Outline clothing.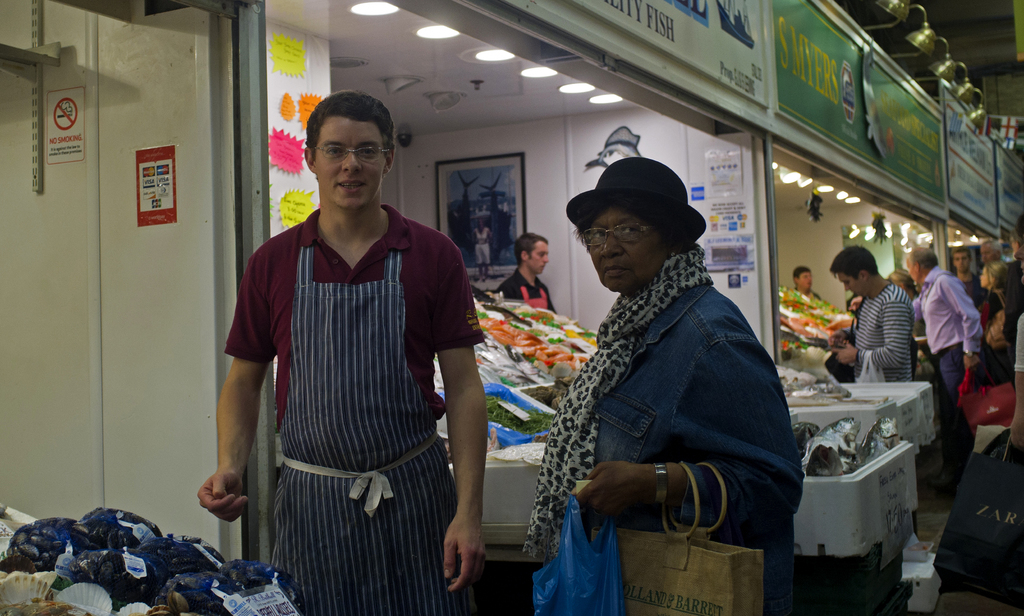
Outline: <box>851,282,909,386</box>.
